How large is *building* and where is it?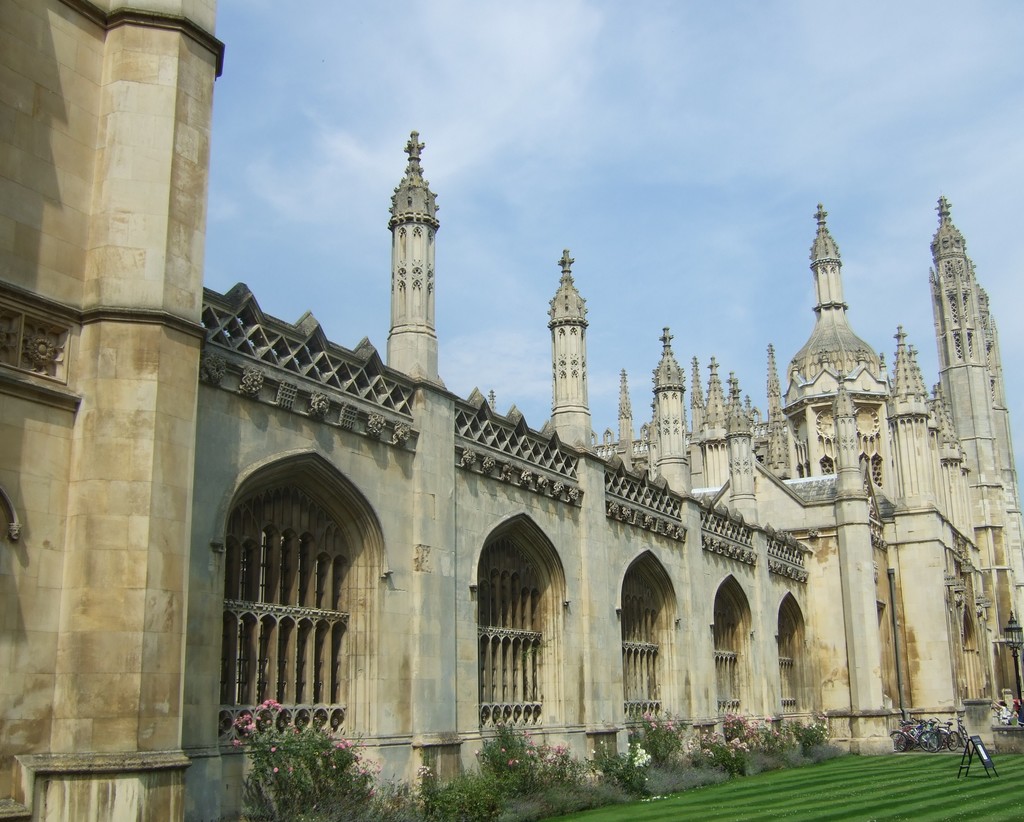
Bounding box: BBox(0, 0, 1023, 821).
